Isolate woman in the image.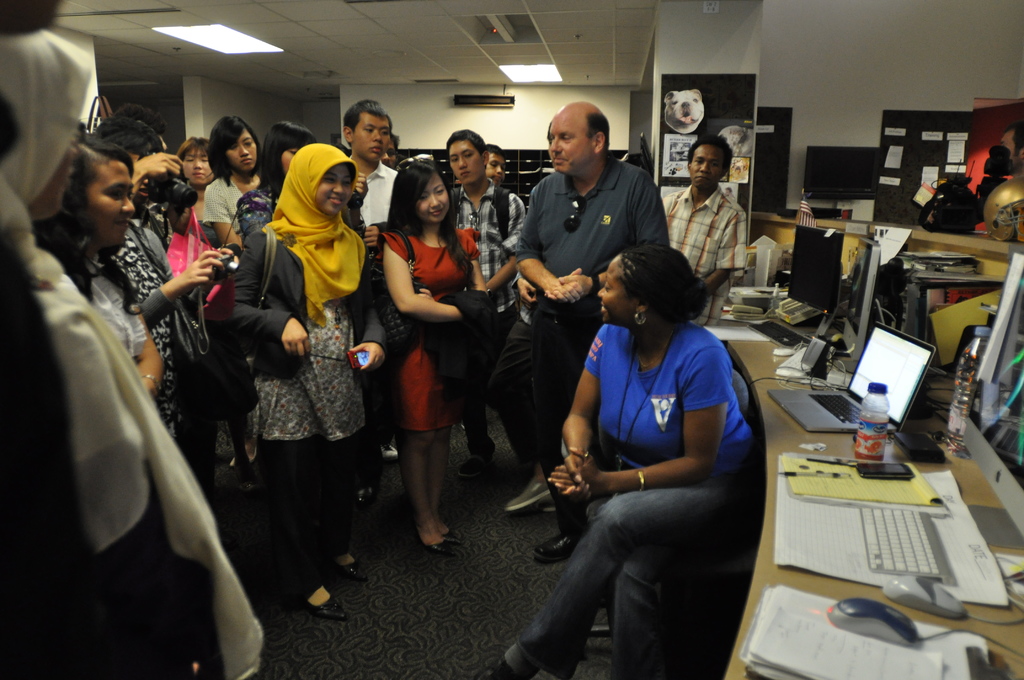
Isolated region: <bbox>225, 143, 378, 622</bbox>.
